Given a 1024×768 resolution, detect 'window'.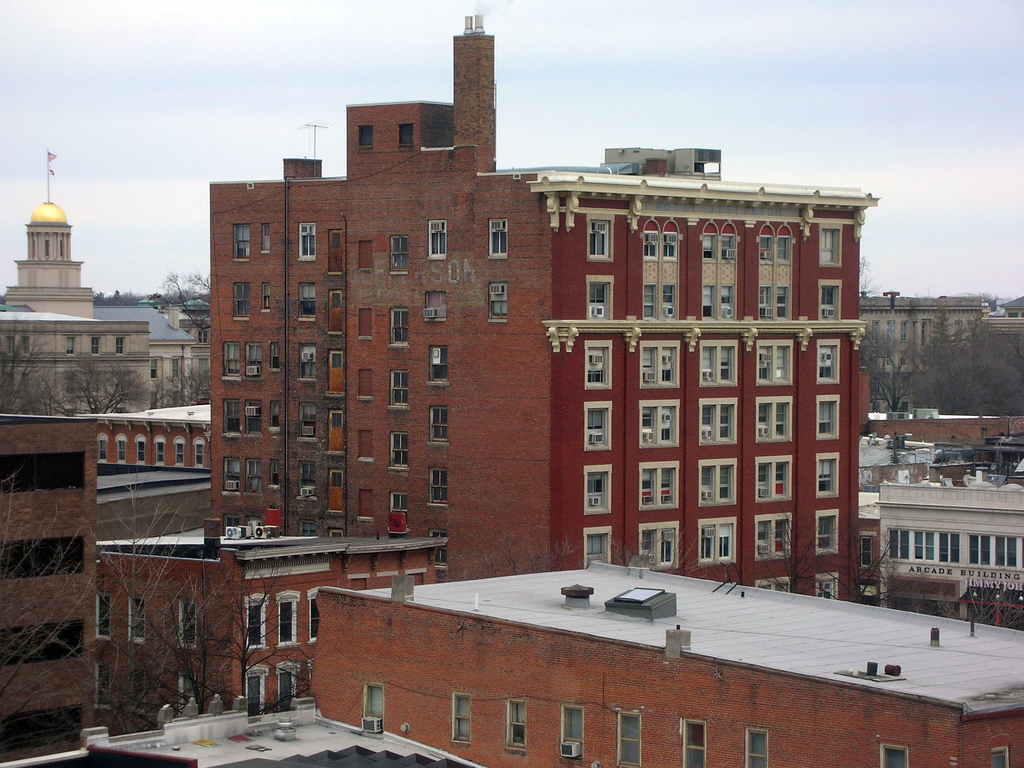
{"x1": 588, "y1": 282, "x2": 609, "y2": 319}.
